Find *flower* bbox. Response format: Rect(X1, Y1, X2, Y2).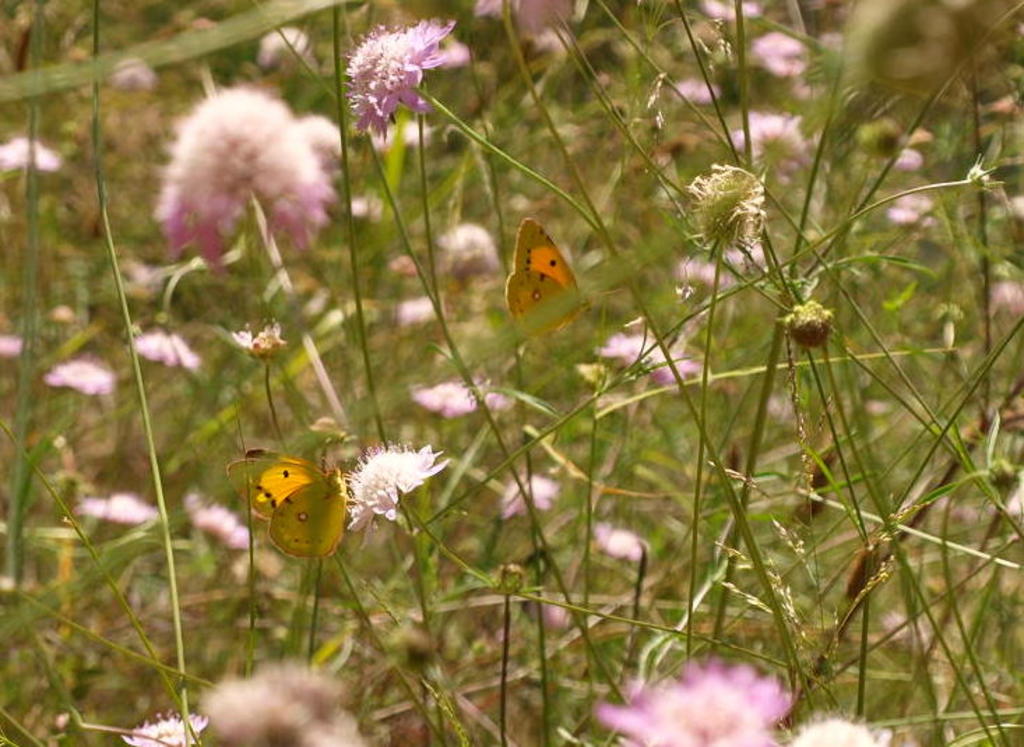
Rect(120, 702, 204, 746).
